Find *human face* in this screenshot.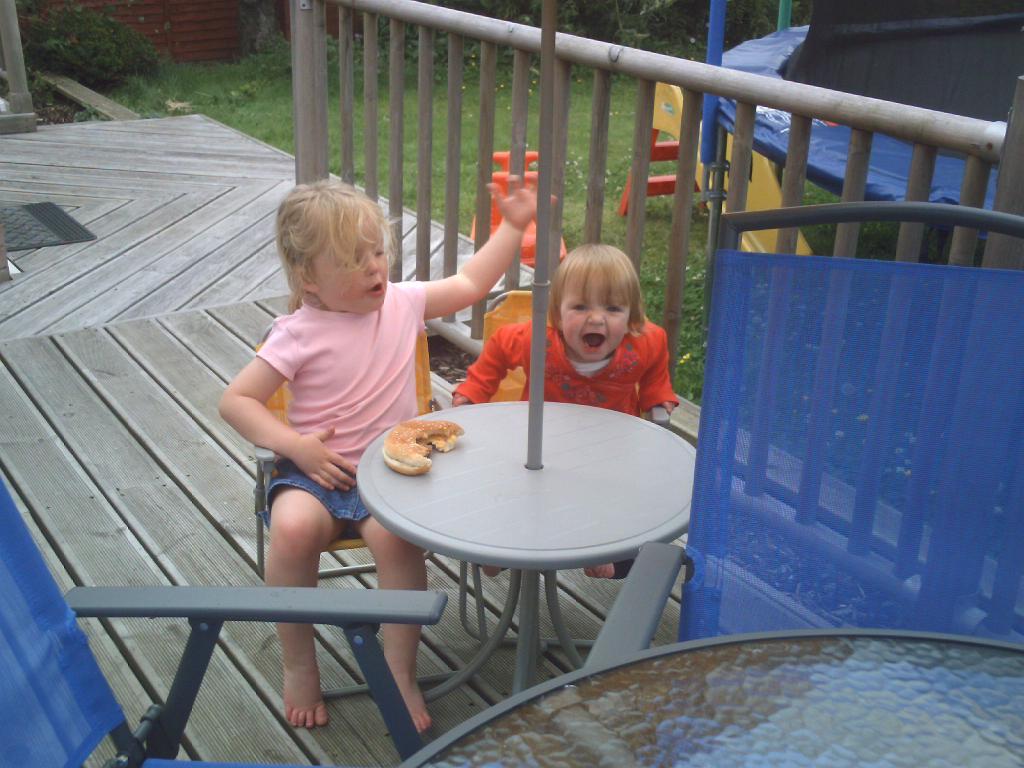
The bounding box for *human face* is bbox(561, 278, 633, 362).
